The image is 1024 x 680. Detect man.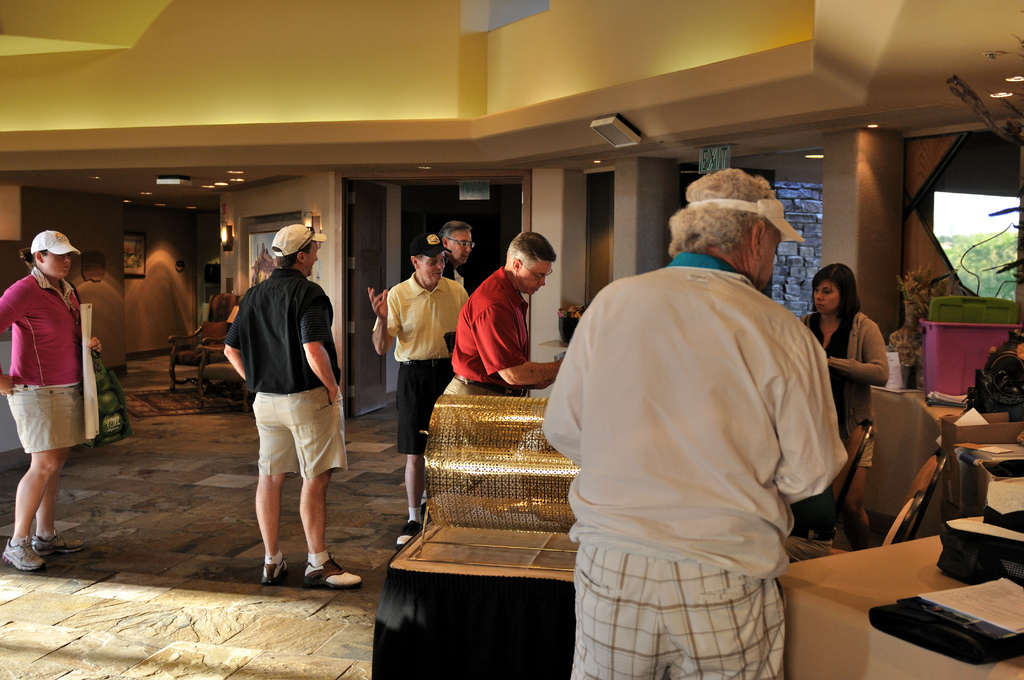
Detection: [540,173,851,679].
